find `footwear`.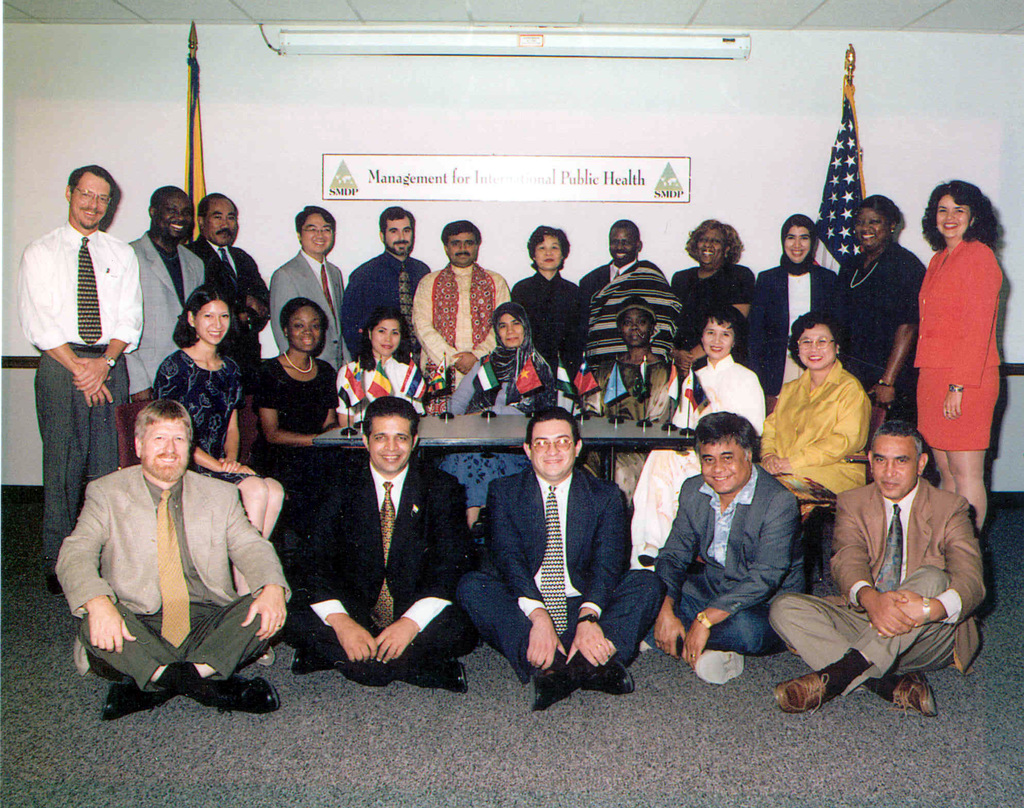
BBox(573, 652, 636, 695).
